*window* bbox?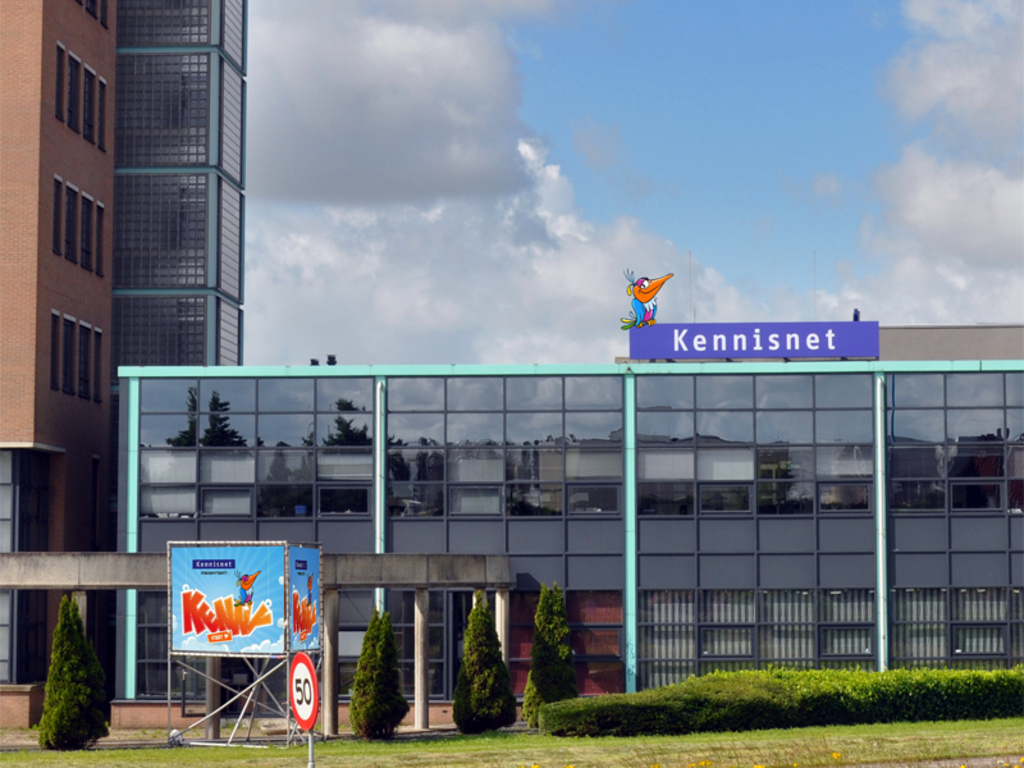
<region>82, 193, 93, 274</region>
